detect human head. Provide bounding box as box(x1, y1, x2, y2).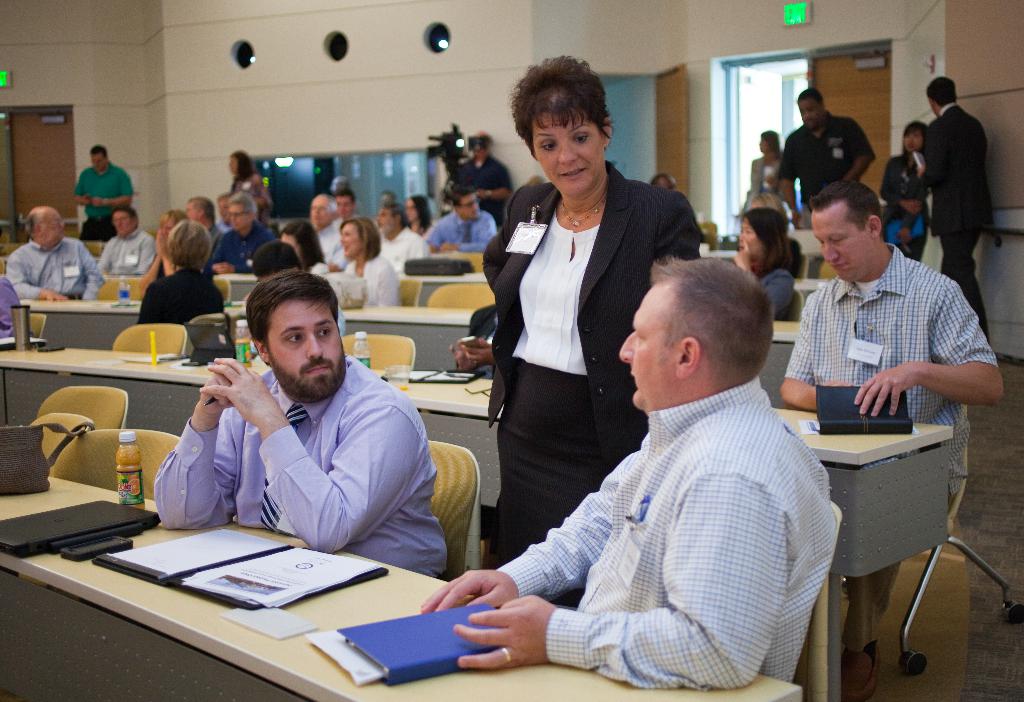
box(403, 193, 431, 224).
